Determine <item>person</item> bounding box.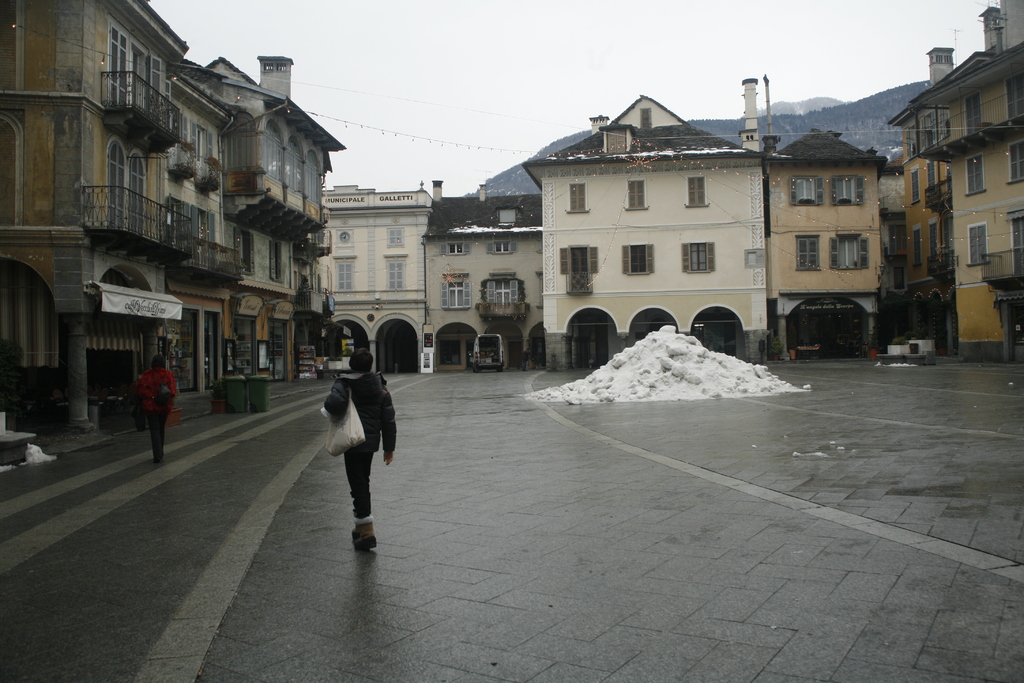
Determined: 133:350:178:465.
